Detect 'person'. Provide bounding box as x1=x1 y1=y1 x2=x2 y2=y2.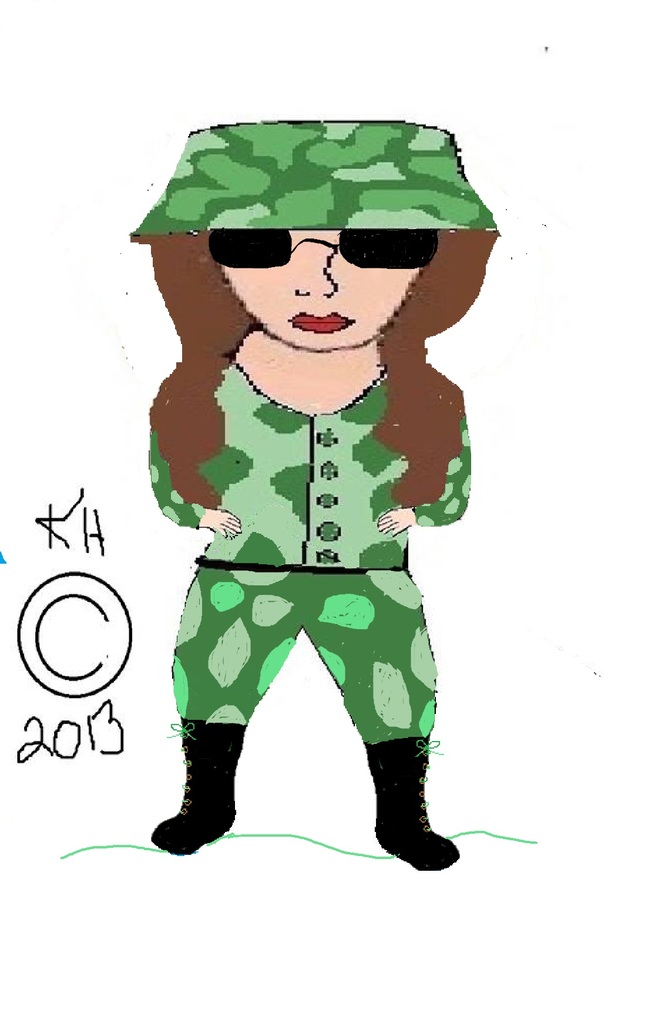
x1=135 y1=120 x2=502 y2=871.
